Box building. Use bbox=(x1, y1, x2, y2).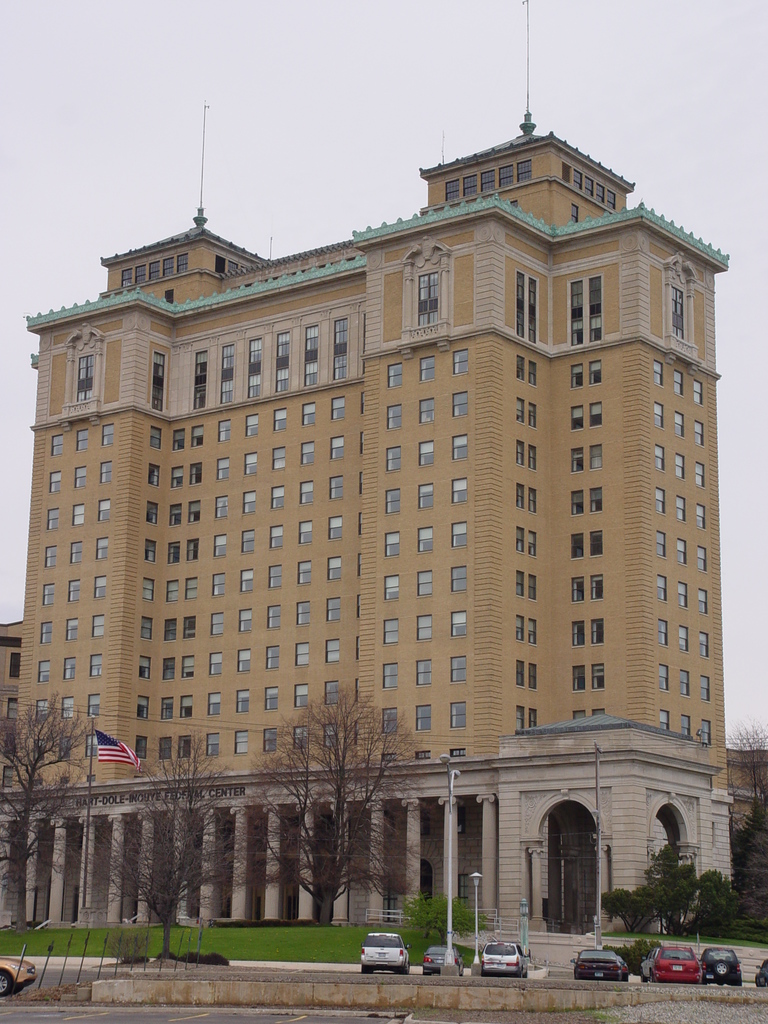
bbox=(0, 617, 26, 862).
